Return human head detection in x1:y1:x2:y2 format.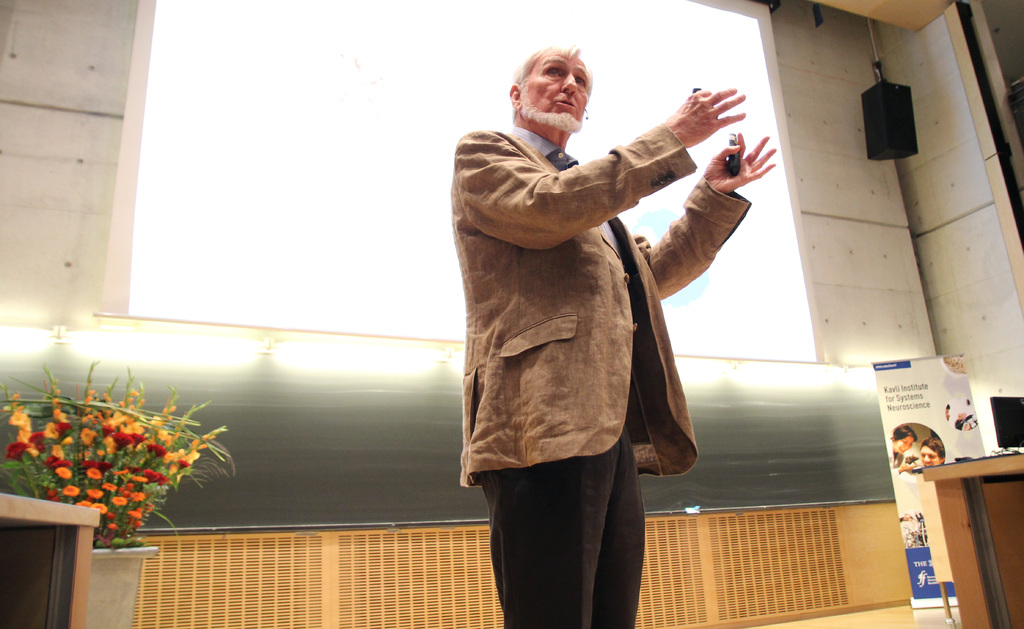
891:429:917:456.
